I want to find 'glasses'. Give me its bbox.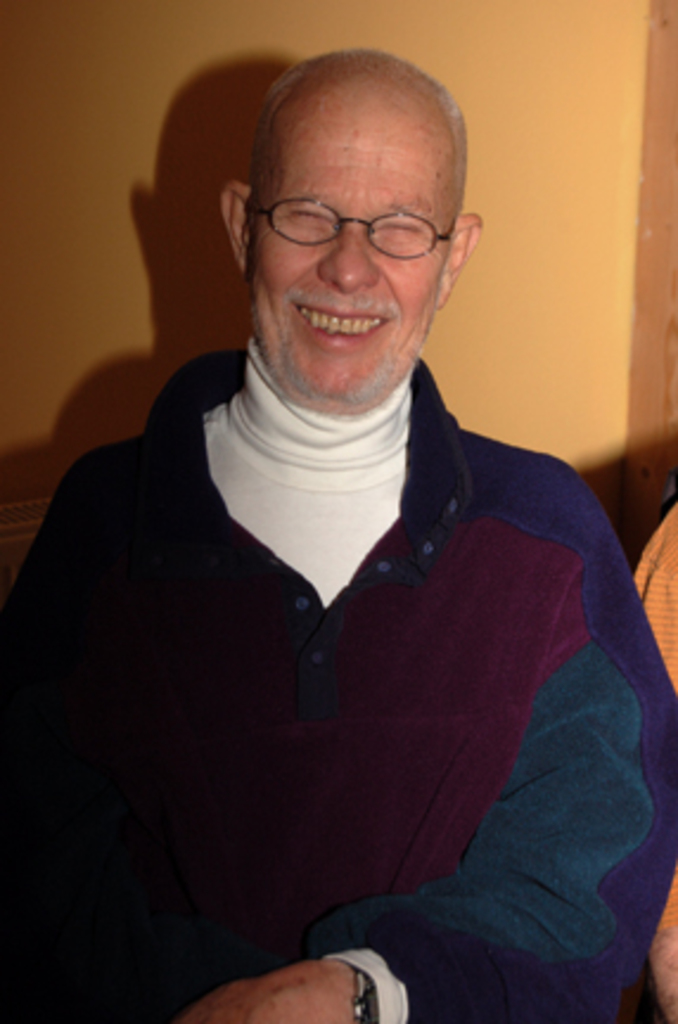
[left=235, top=180, right=472, bottom=256].
